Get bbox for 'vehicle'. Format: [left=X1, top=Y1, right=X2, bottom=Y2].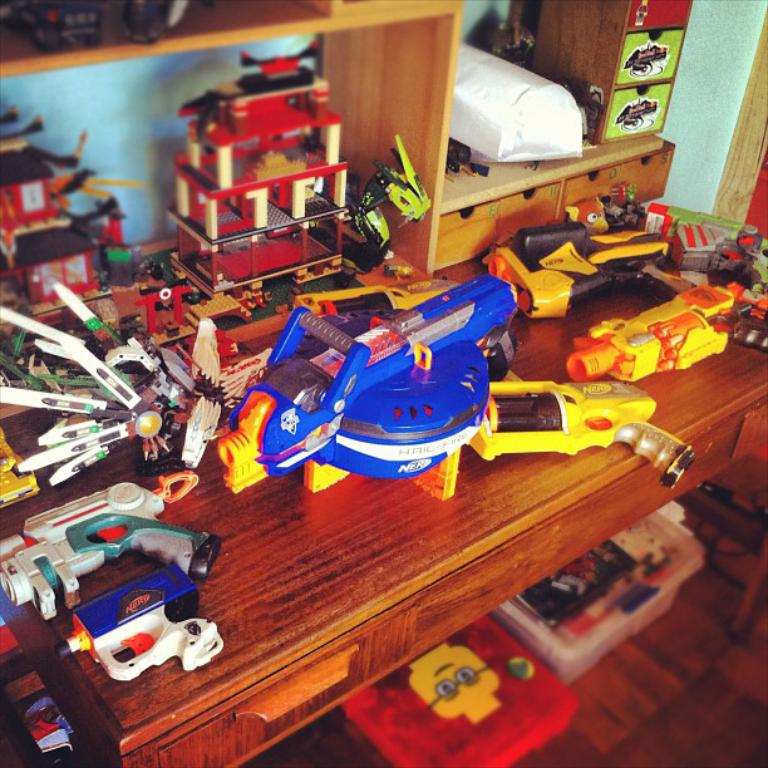
[left=493, top=197, right=669, bottom=323].
